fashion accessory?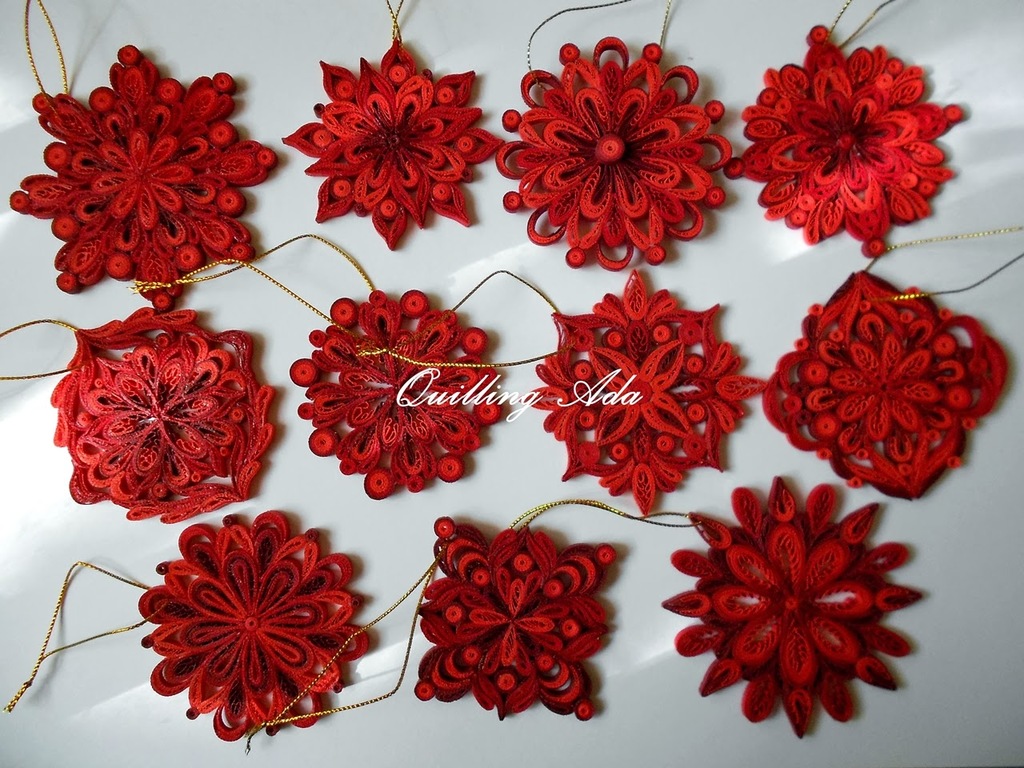
left=0, top=308, right=275, bottom=522
